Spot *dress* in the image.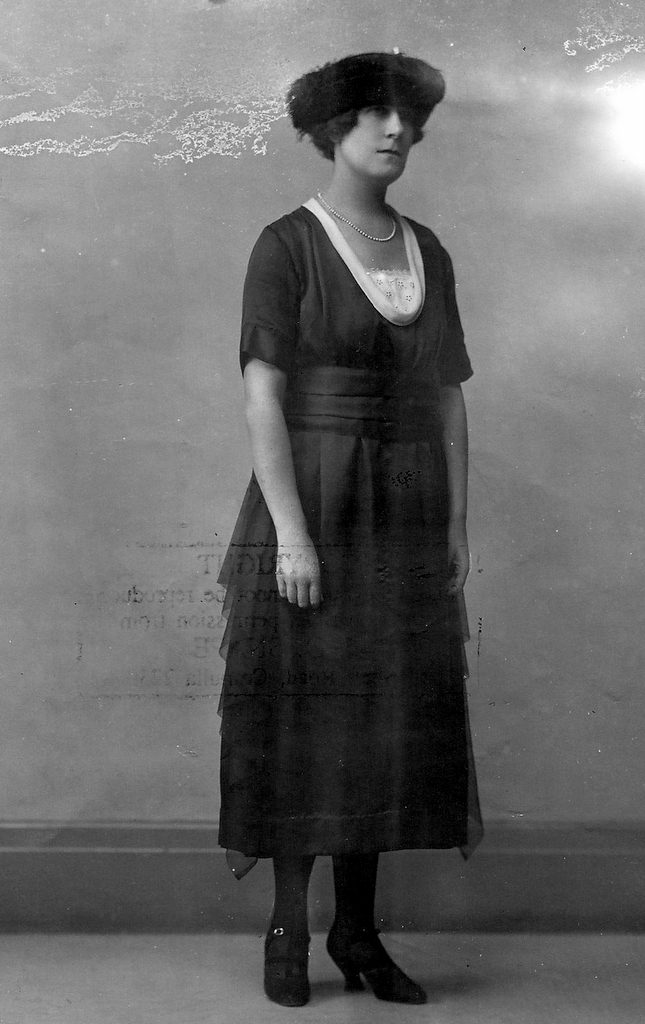
*dress* found at bbox=[217, 194, 485, 859].
